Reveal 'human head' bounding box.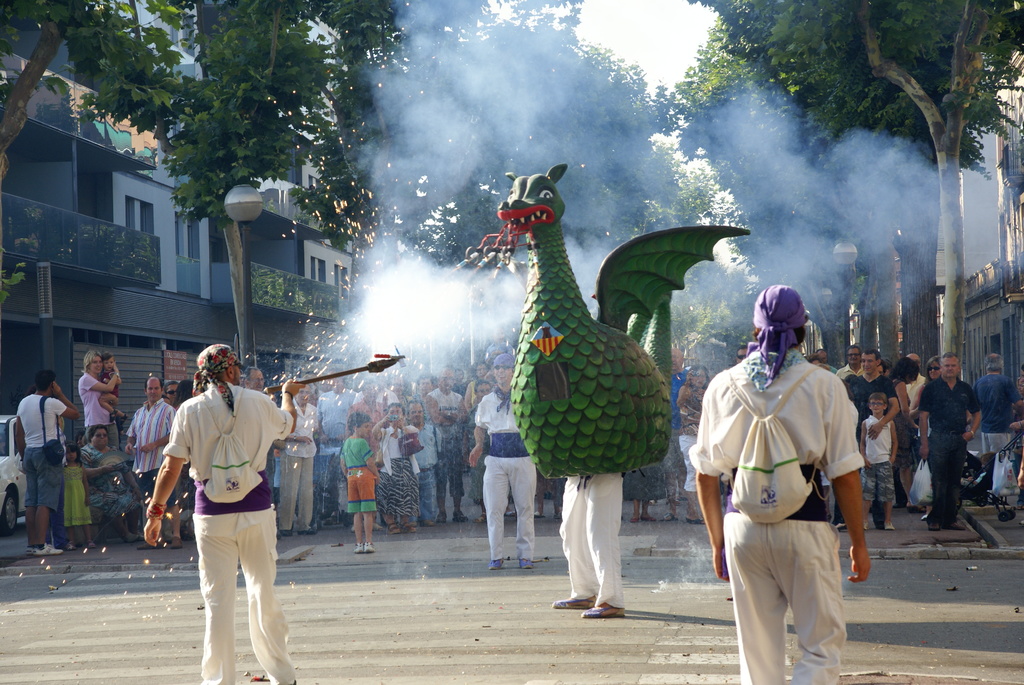
Revealed: l=869, t=393, r=887, b=413.
